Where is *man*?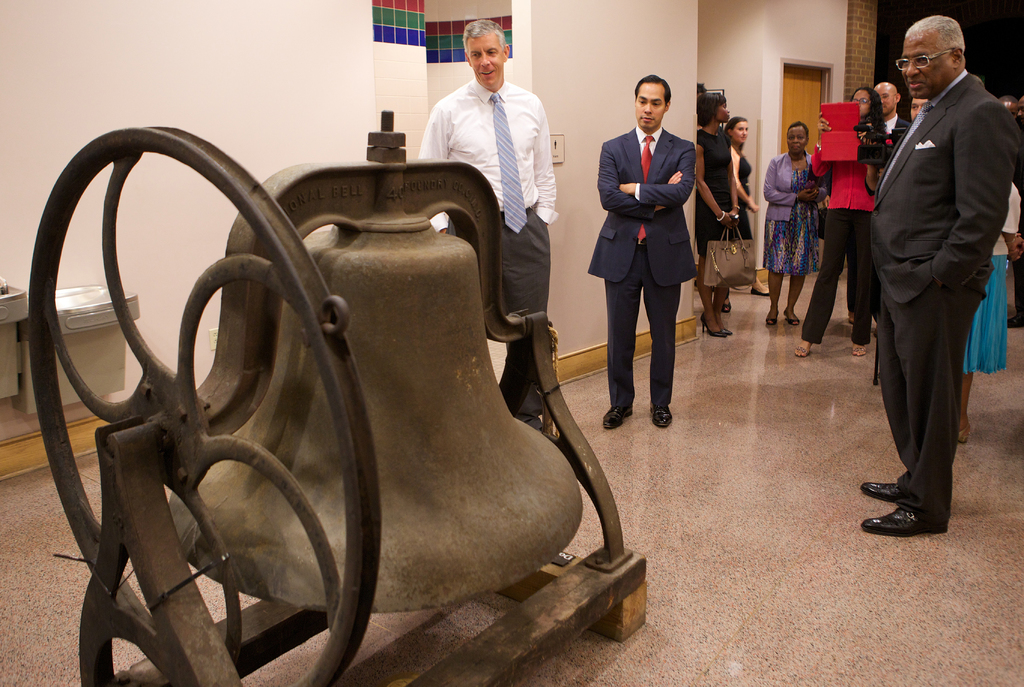
bbox=[584, 72, 698, 430].
